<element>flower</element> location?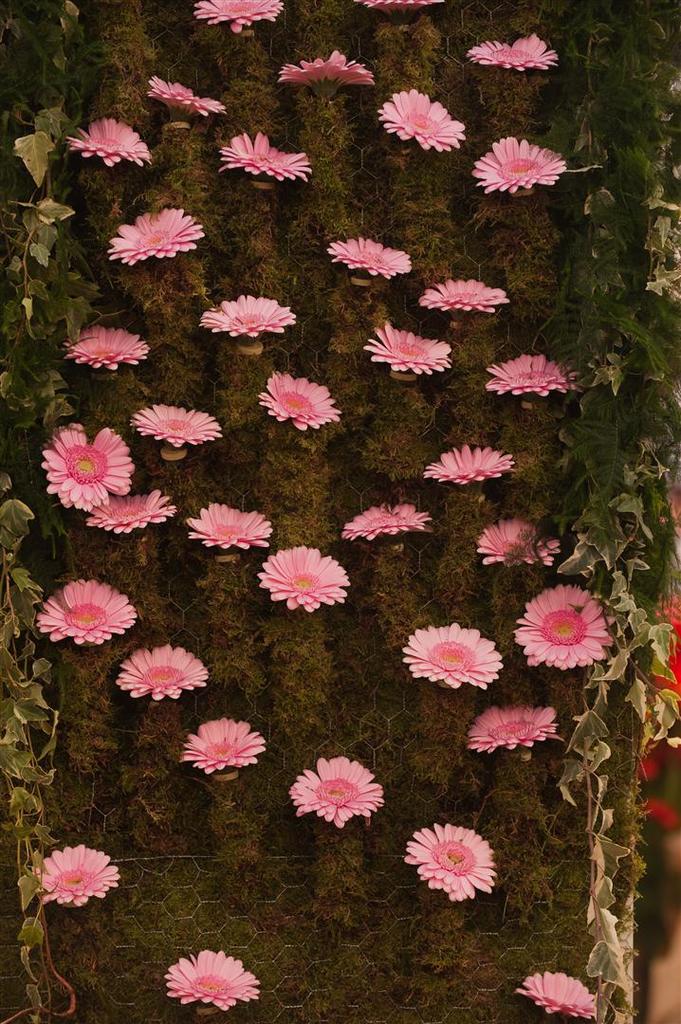
[117, 644, 212, 704]
